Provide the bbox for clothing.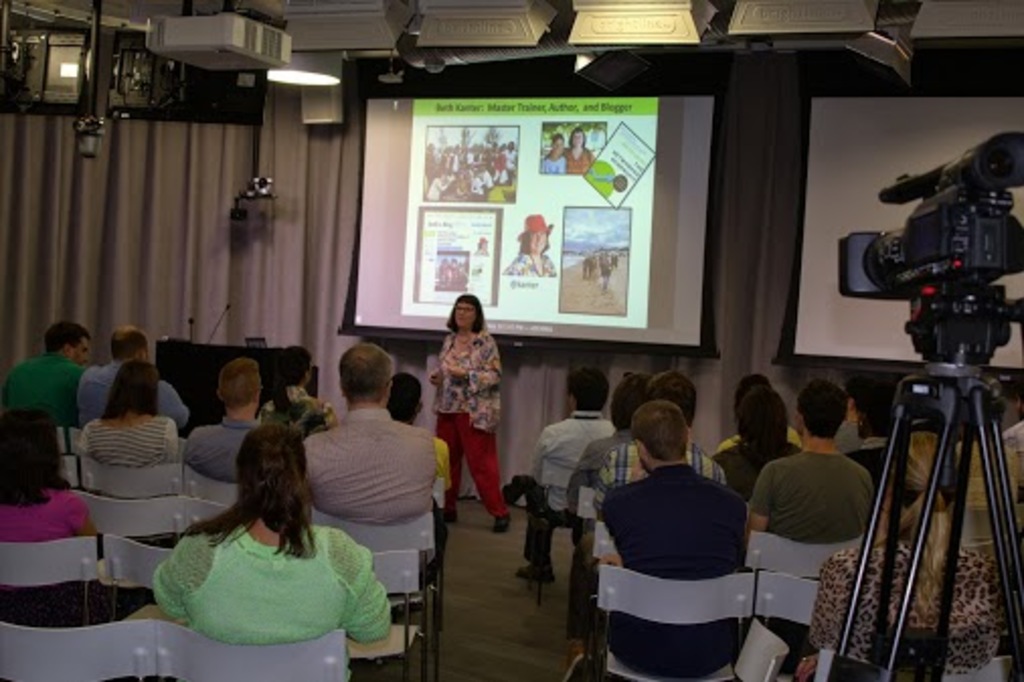
detection(747, 457, 878, 664).
